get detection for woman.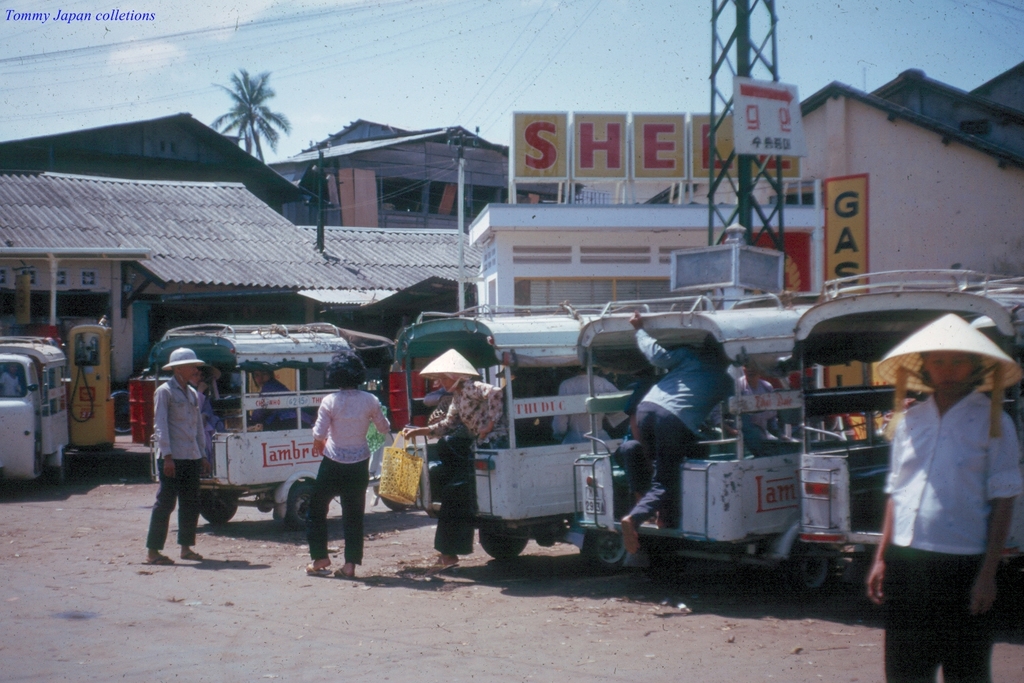
Detection: BBox(307, 354, 397, 583).
